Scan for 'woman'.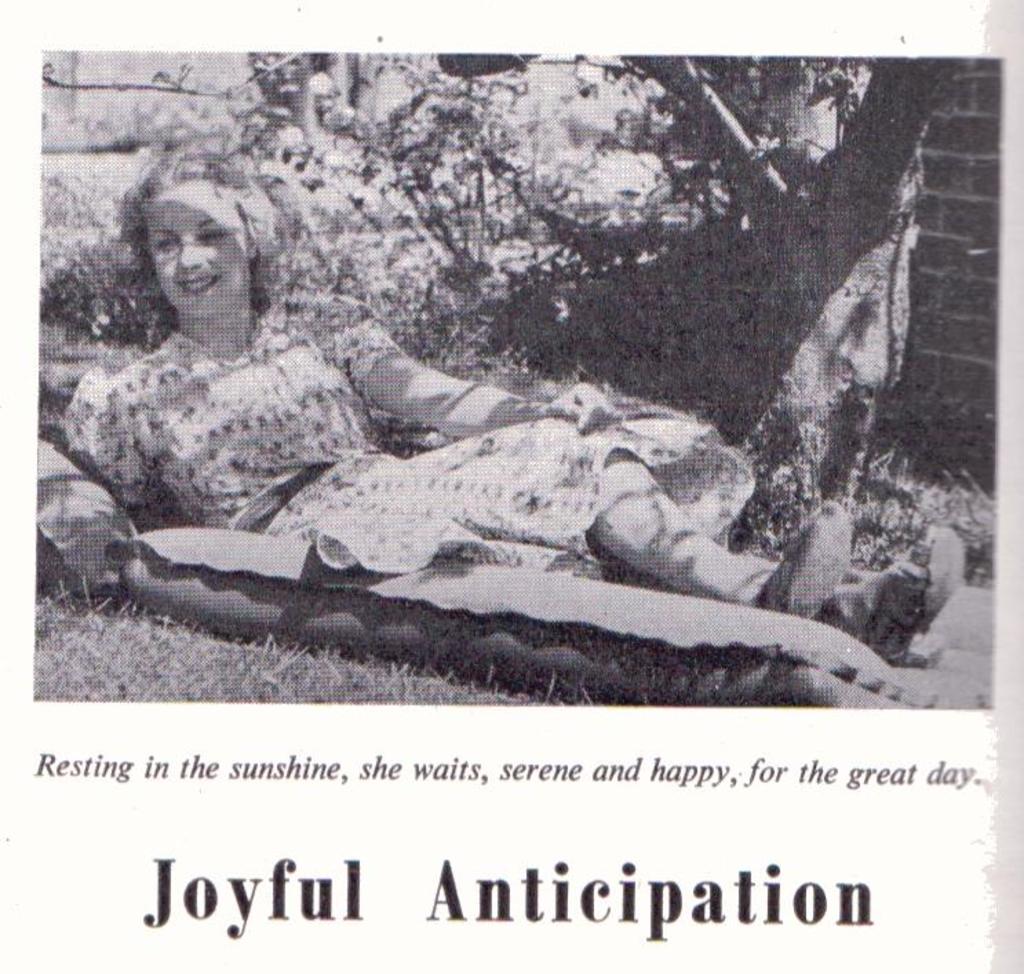
Scan result: locate(62, 102, 856, 687).
